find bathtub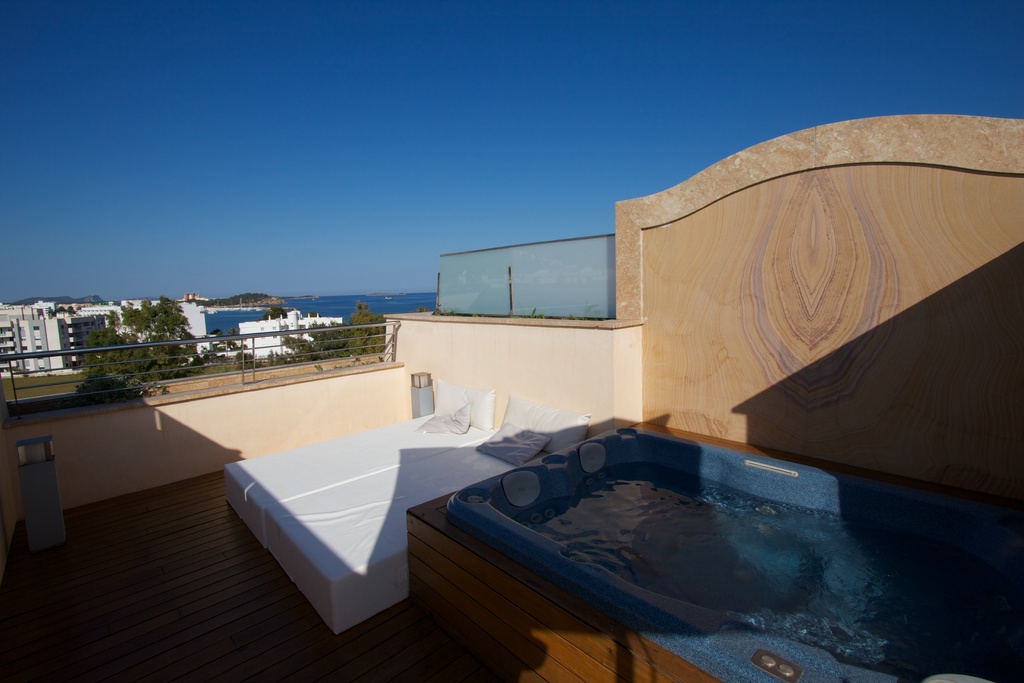
[448, 416, 1023, 682]
